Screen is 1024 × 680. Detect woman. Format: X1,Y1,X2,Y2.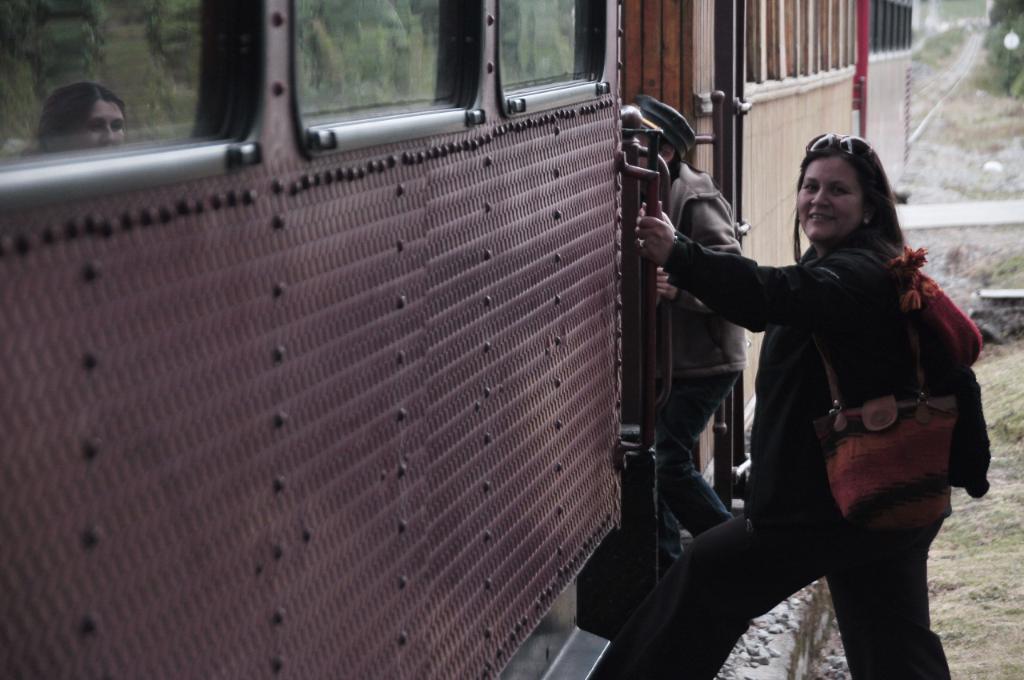
642,110,978,661.
